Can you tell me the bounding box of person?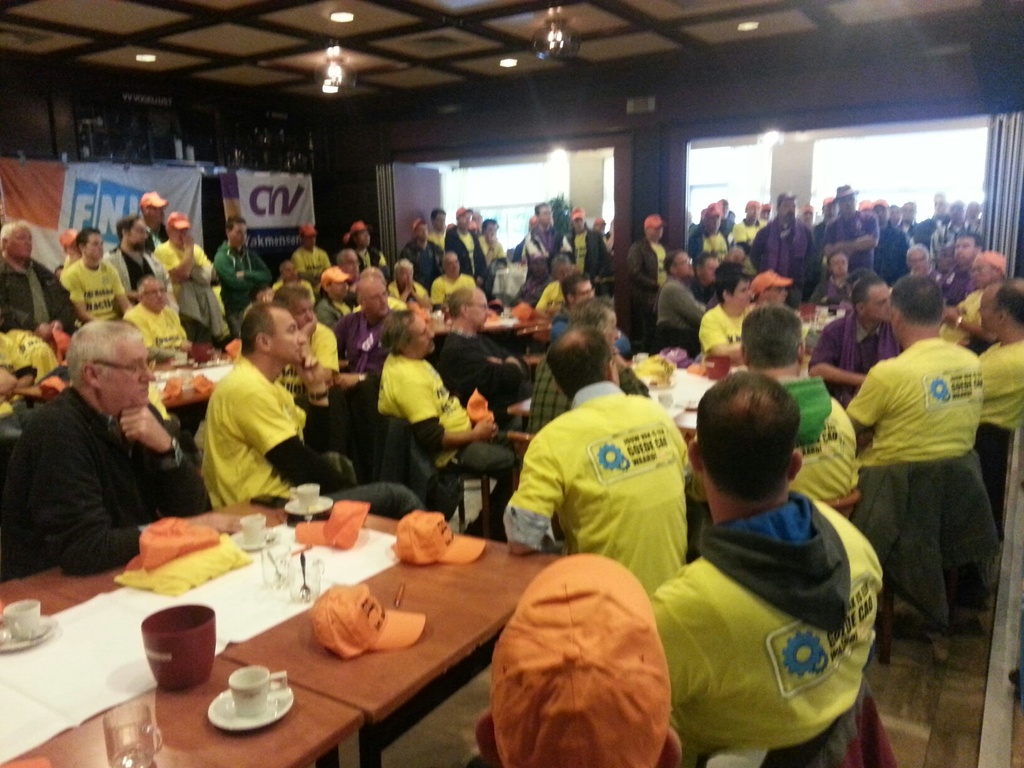
691:275:751:355.
